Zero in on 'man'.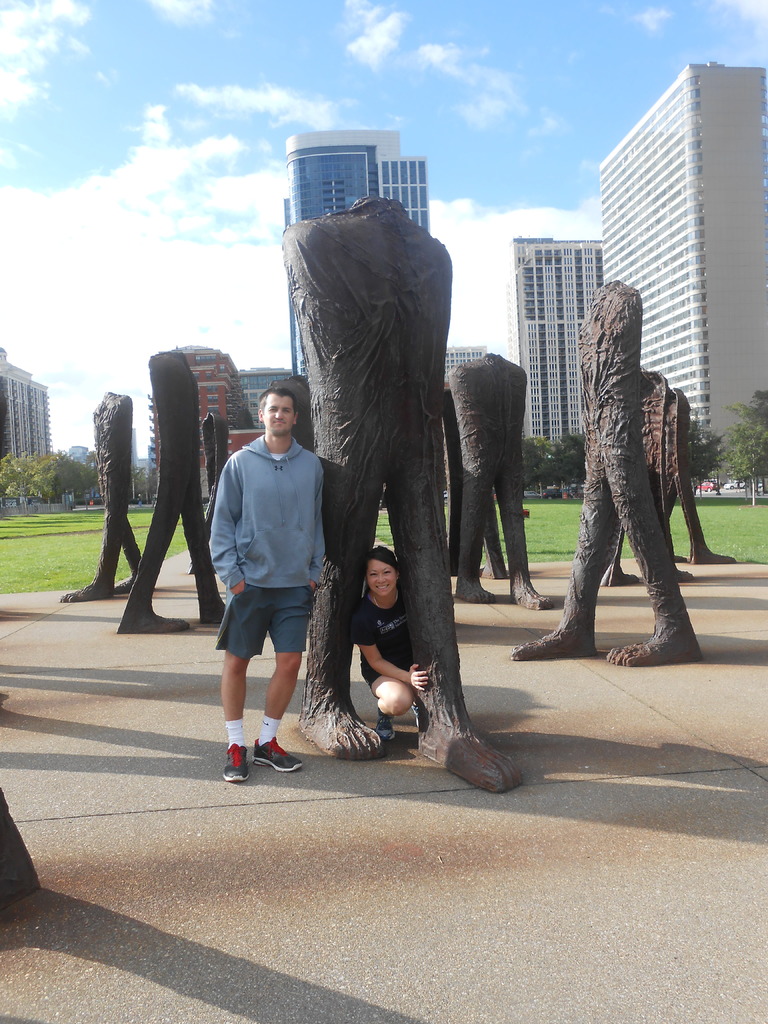
Zeroed in: 205,378,327,733.
